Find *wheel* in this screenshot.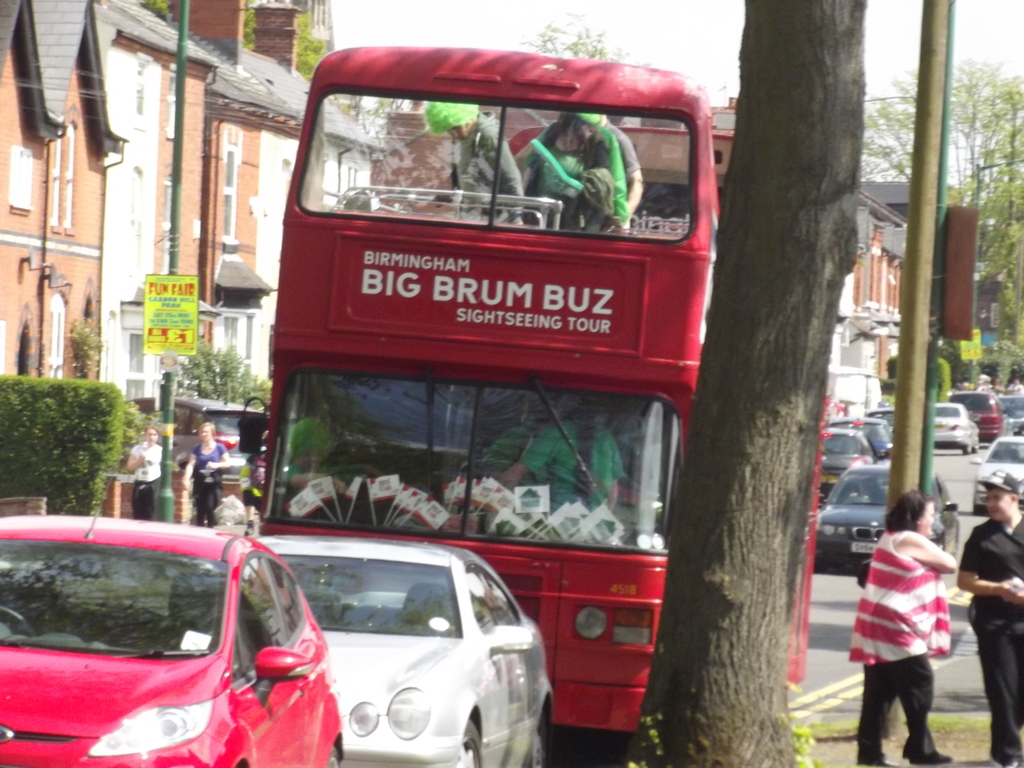
The bounding box for *wheel* is <bbox>972, 500, 981, 512</bbox>.
